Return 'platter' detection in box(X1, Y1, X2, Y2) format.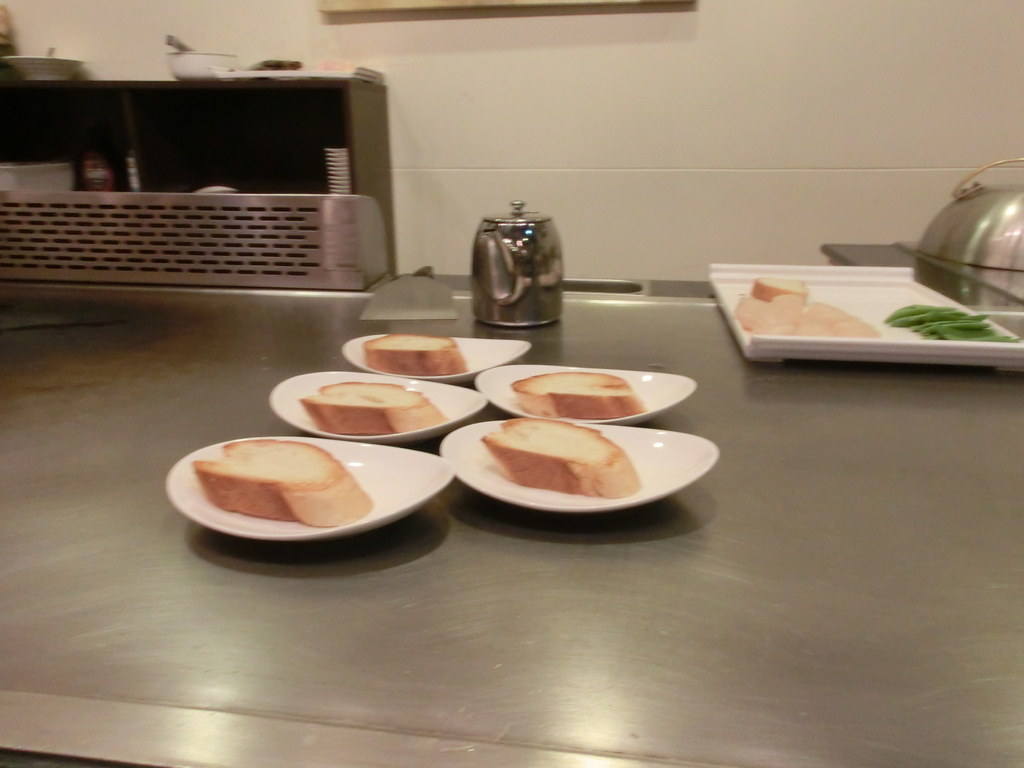
box(442, 418, 721, 516).
